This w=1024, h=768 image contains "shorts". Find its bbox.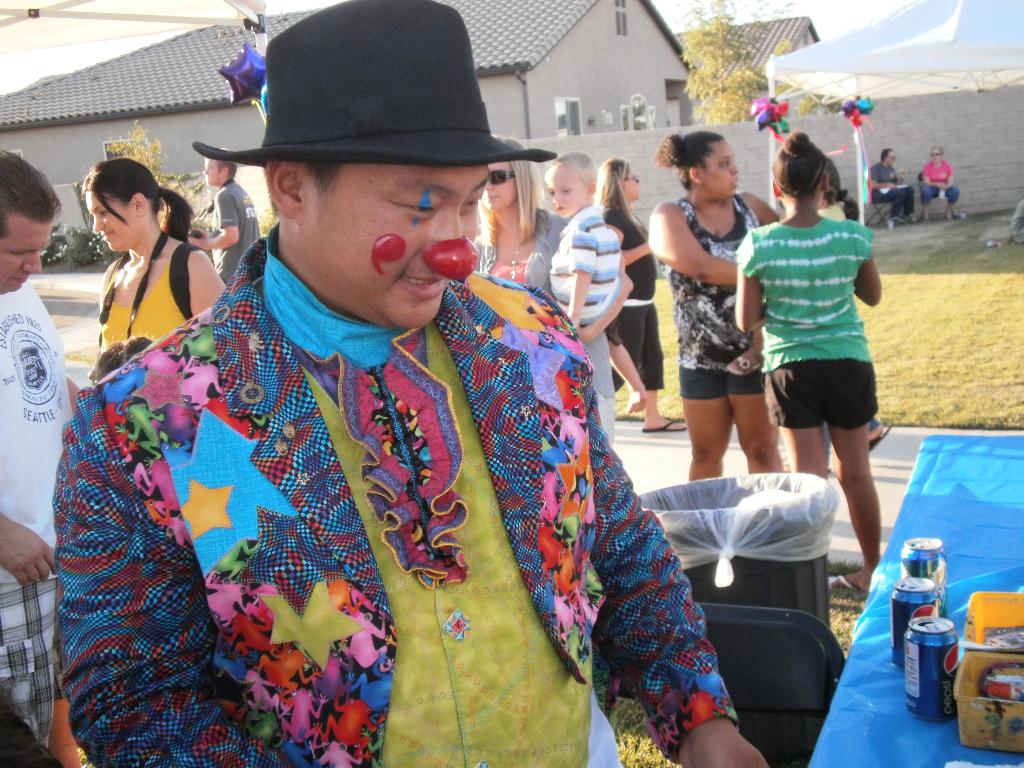
(0,576,70,748).
